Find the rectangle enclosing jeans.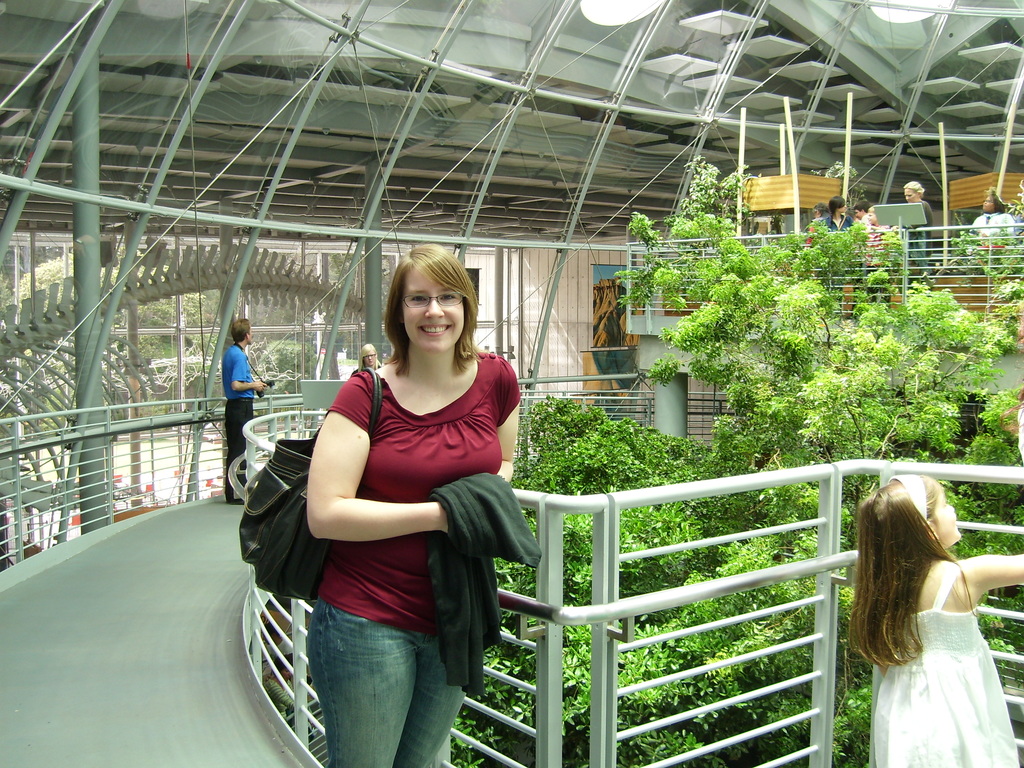
select_region(308, 610, 465, 767).
